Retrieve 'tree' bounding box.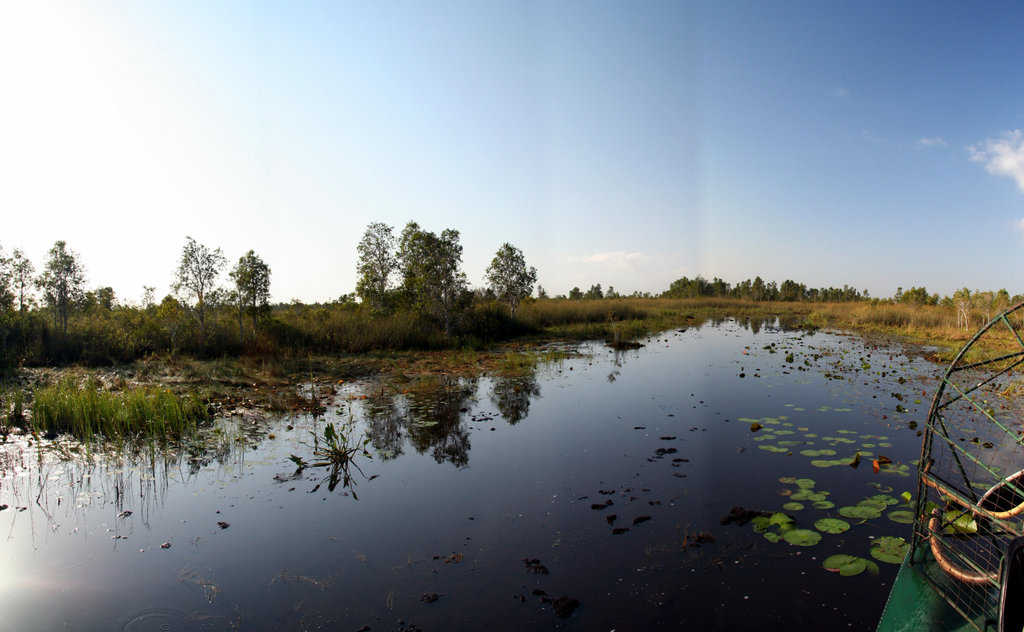
Bounding box: 225 247 276 334.
